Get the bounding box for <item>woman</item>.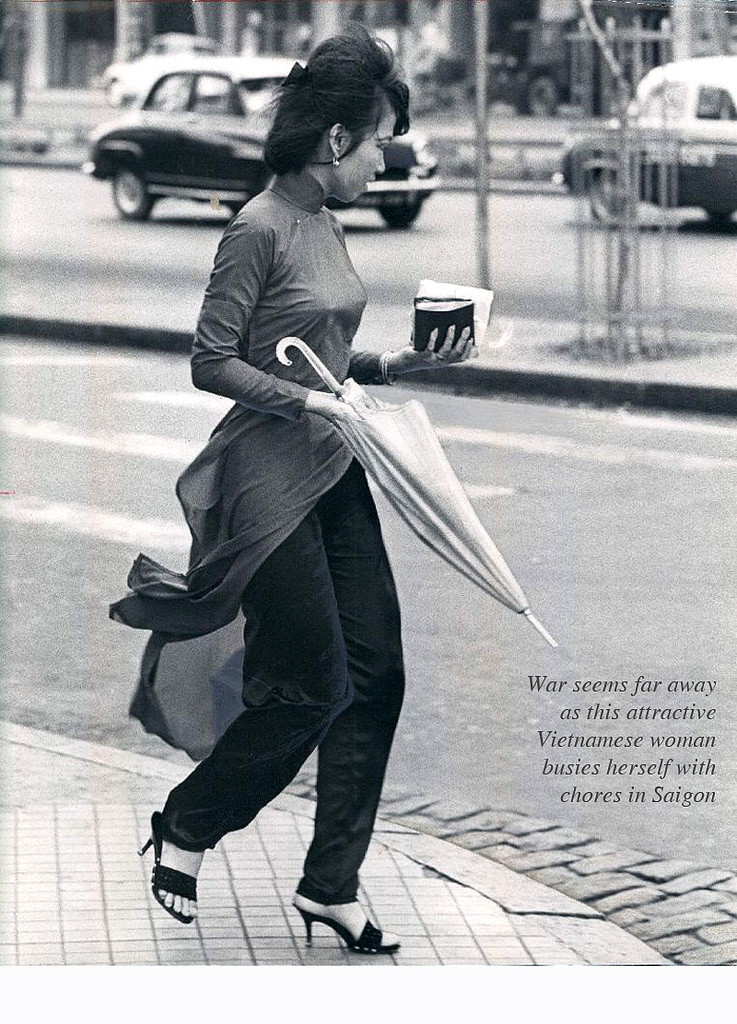
128,51,533,974.
